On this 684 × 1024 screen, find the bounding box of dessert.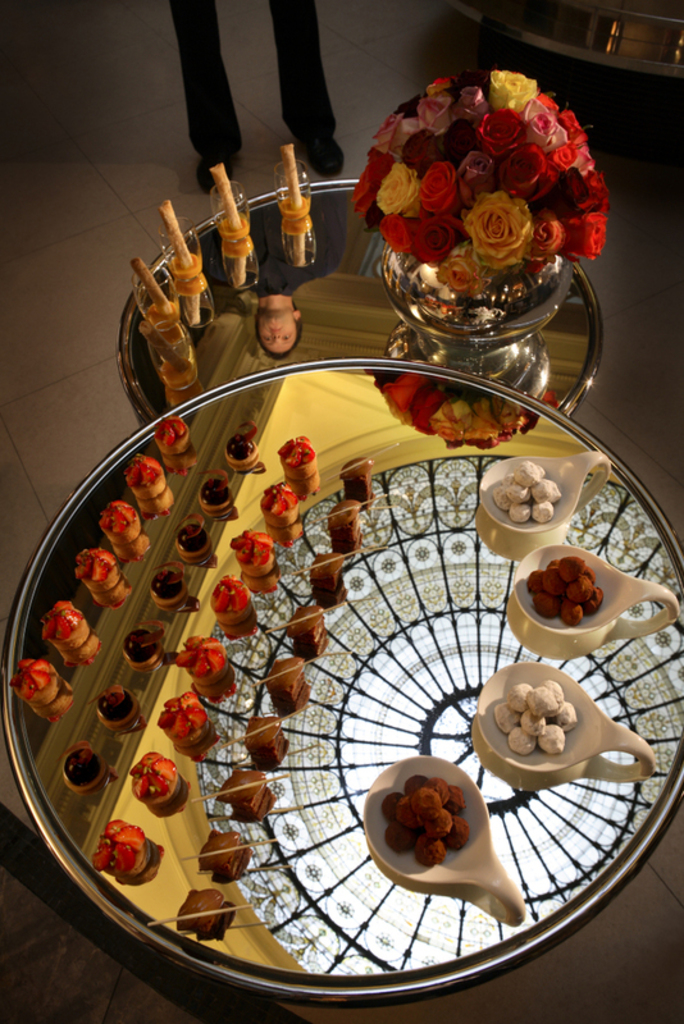
Bounding box: detection(200, 827, 259, 879).
